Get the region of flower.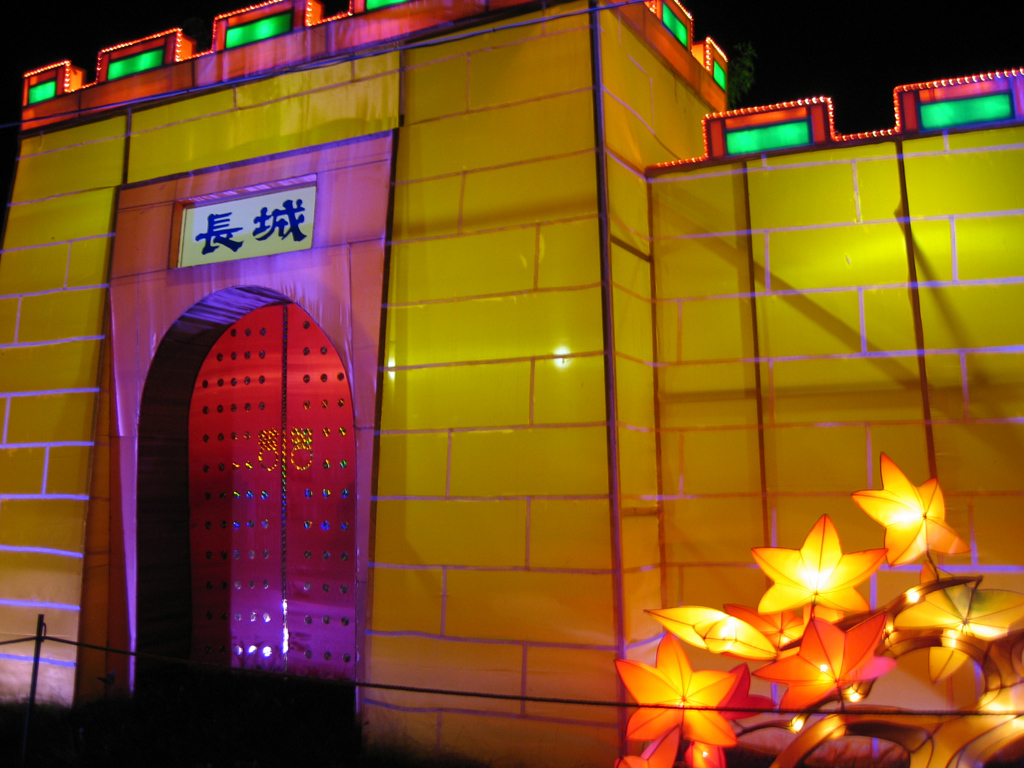
pyautogui.locateOnScreen(850, 453, 978, 568).
